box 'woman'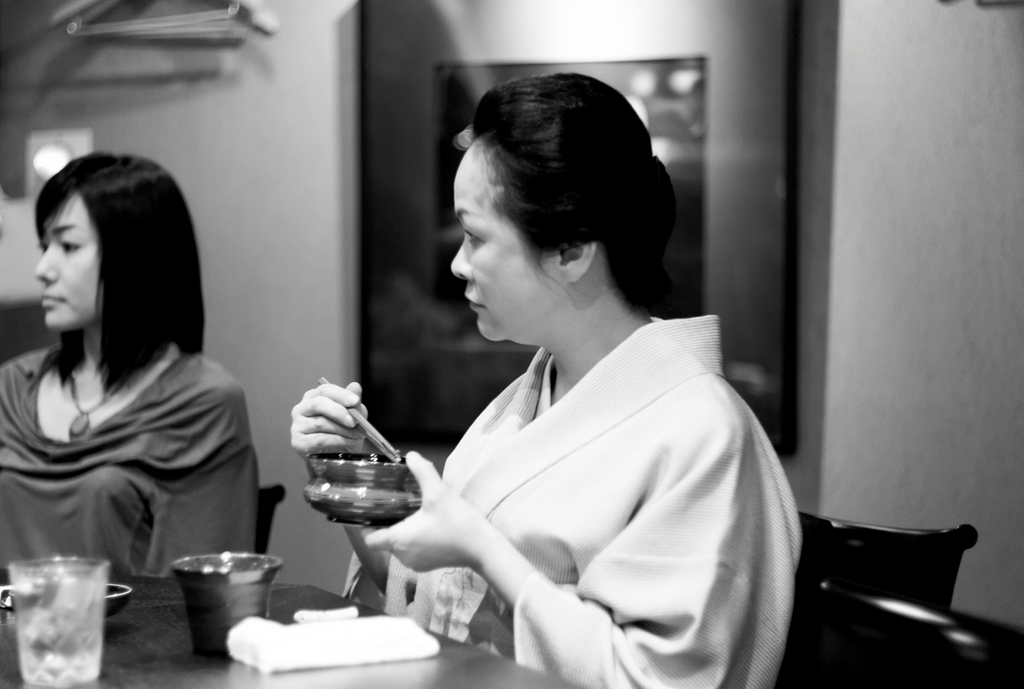
0, 135, 252, 642
